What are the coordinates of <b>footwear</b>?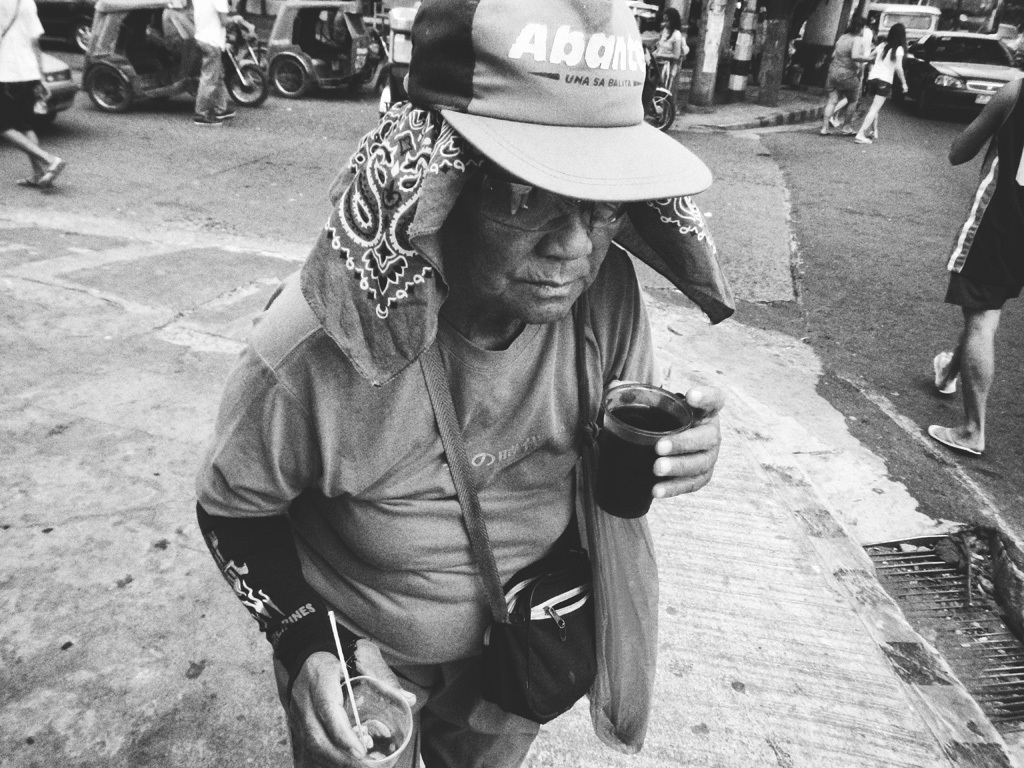
214, 105, 233, 120.
